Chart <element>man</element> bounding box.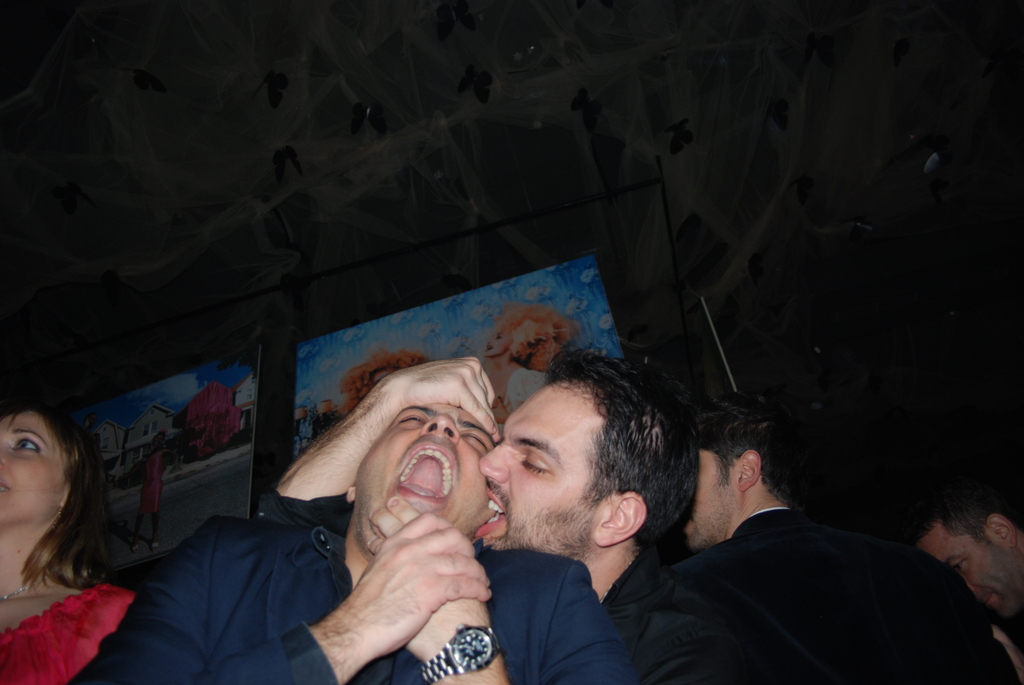
Charted: left=913, top=463, right=1023, bottom=684.
